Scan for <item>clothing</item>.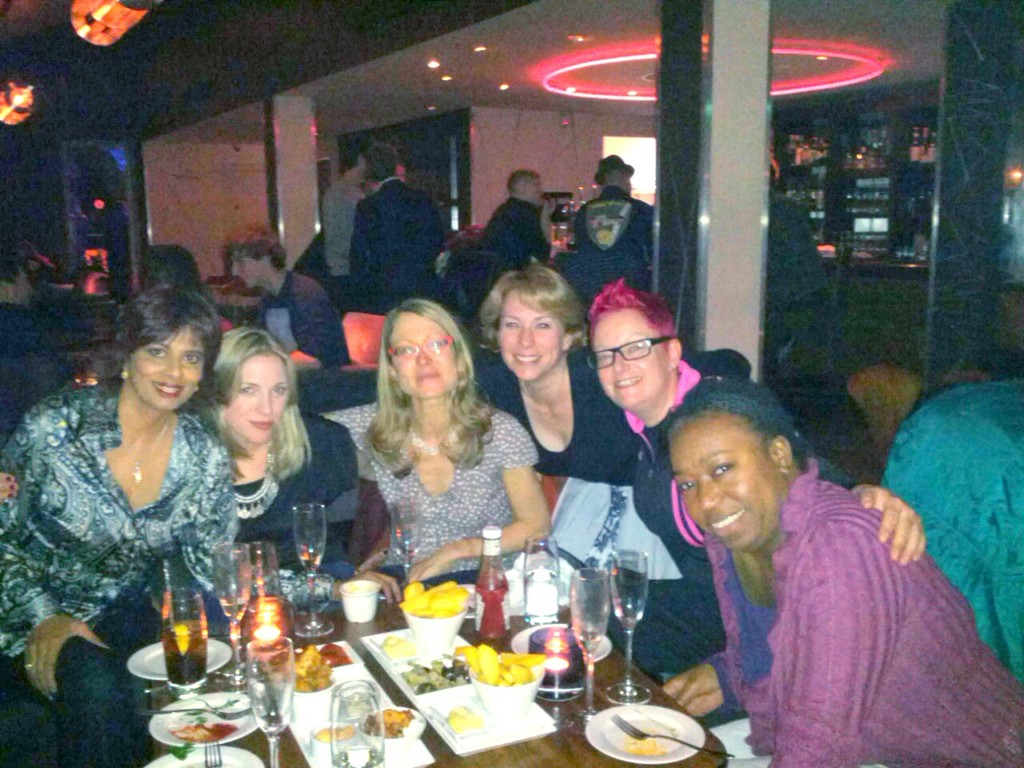
Scan result: [321, 394, 539, 584].
